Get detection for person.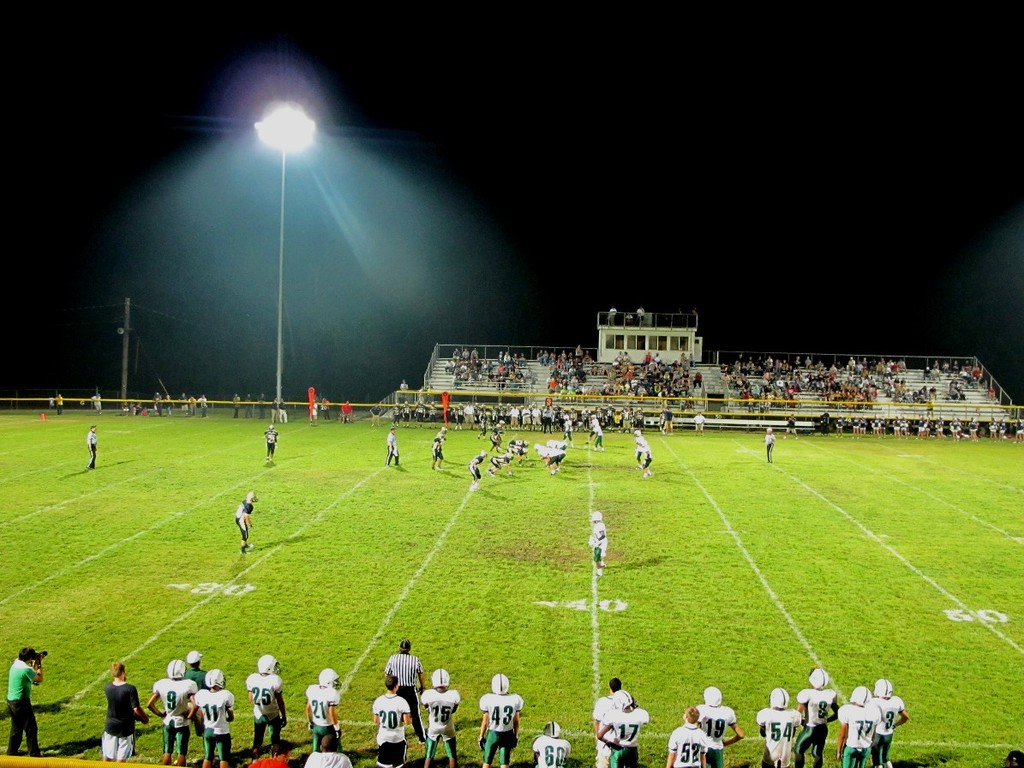
Detection: bbox=(51, 393, 65, 415).
